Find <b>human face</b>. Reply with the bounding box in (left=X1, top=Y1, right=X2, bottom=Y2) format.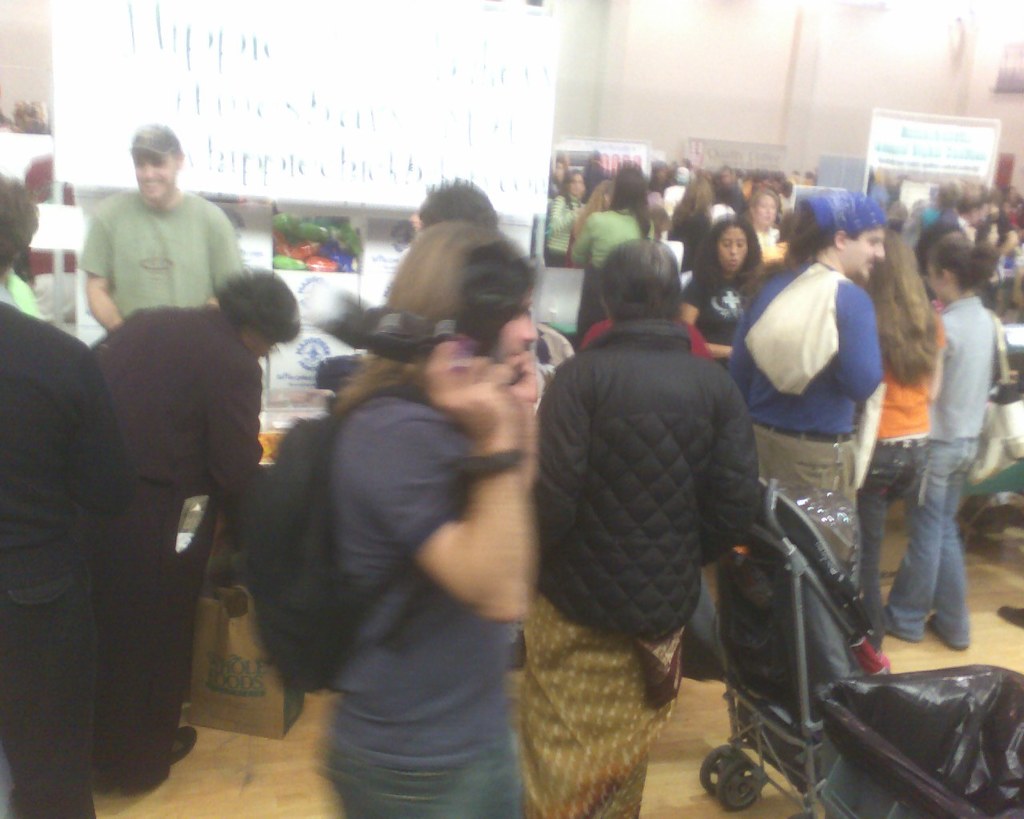
(left=830, top=226, right=890, bottom=274).
